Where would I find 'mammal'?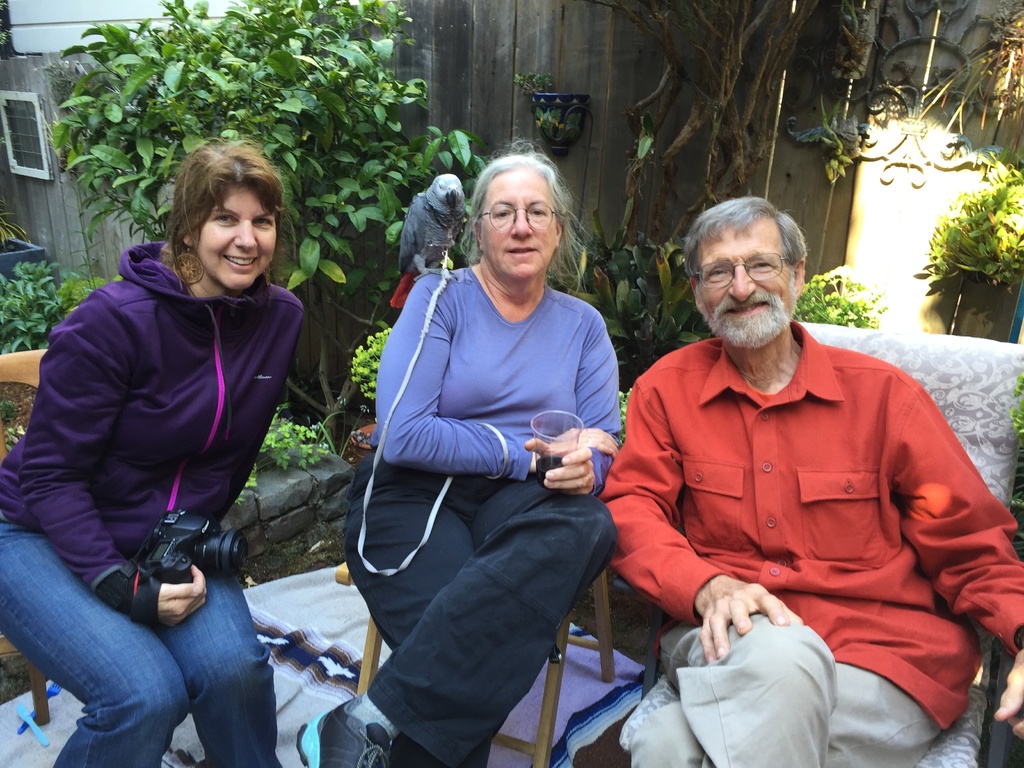
At box=[298, 135, 623, 767].
